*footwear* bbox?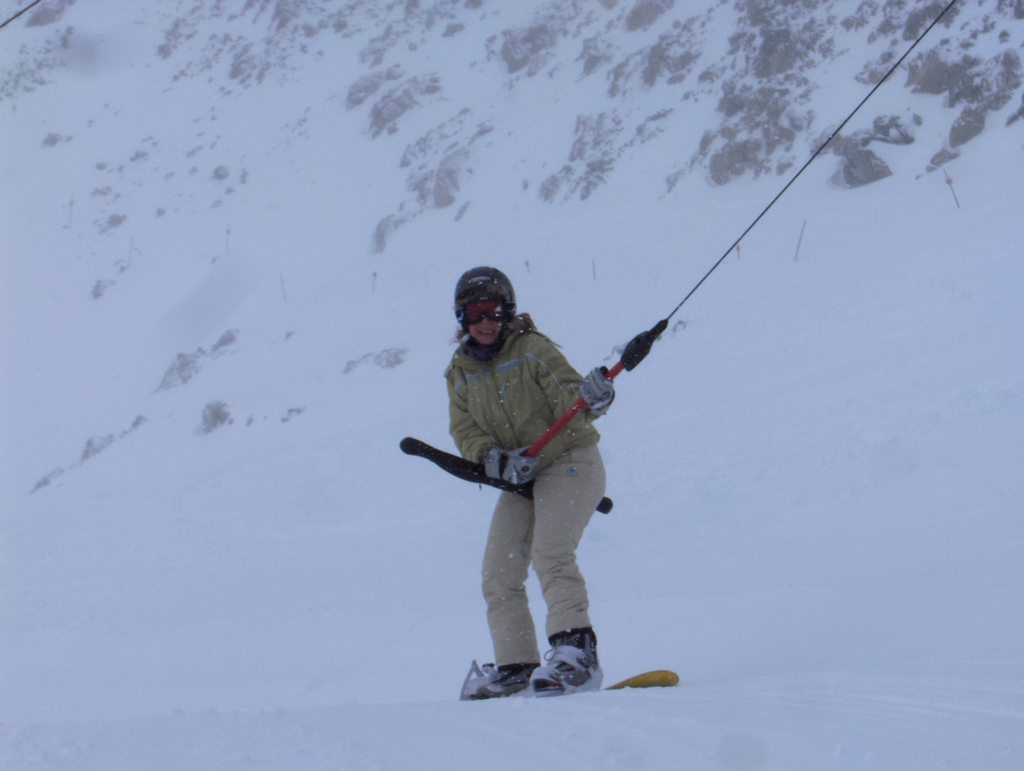
<bbox>479, 627, 612, 700</bbox>
